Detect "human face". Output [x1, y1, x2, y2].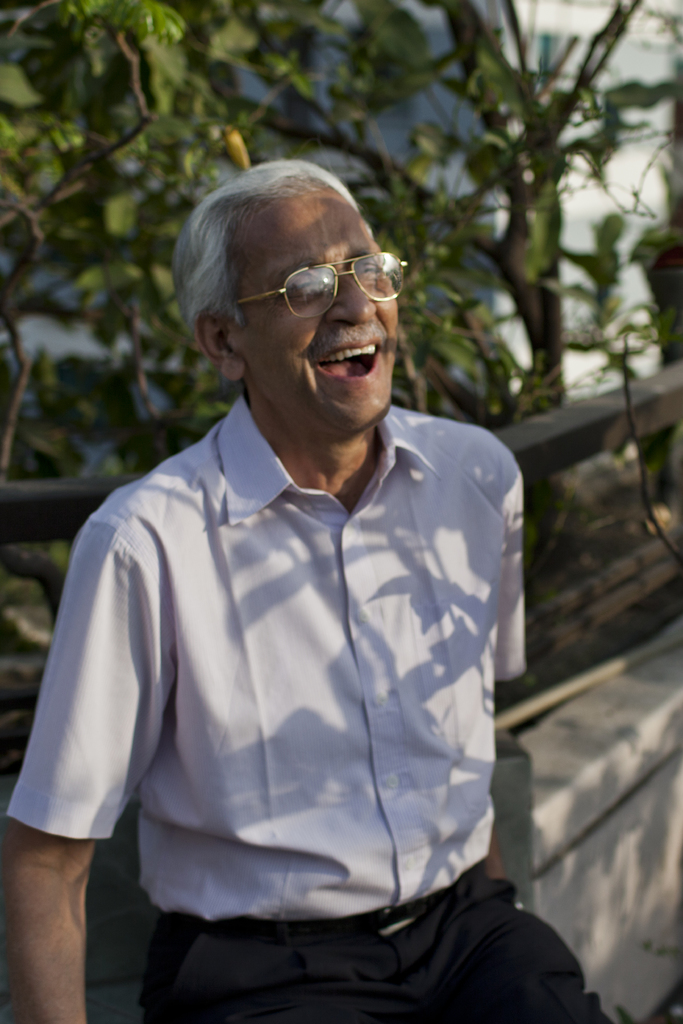
[239, 189, 393, 433].
